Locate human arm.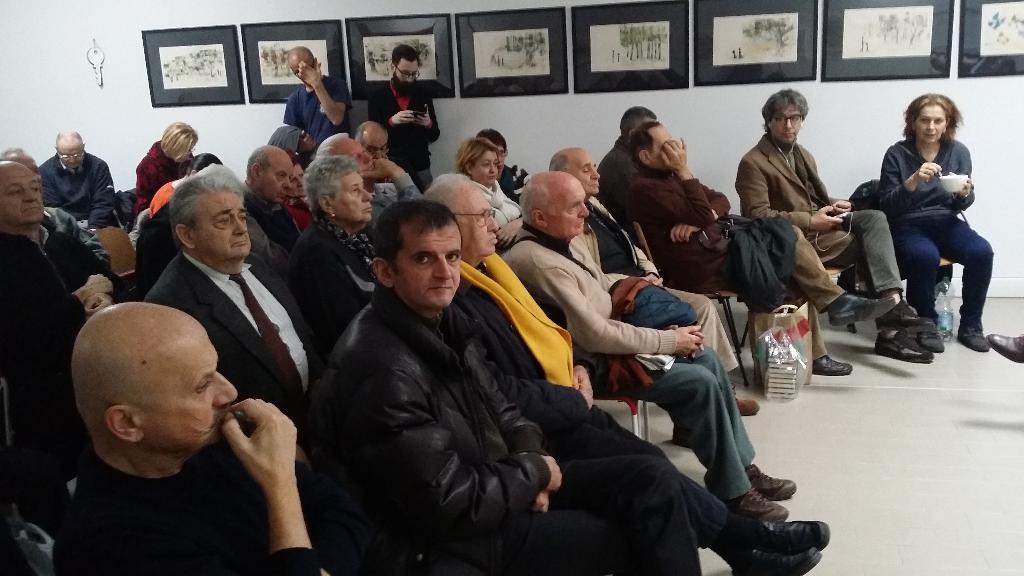
Bounding box: region(375, 163, 429, 204).
